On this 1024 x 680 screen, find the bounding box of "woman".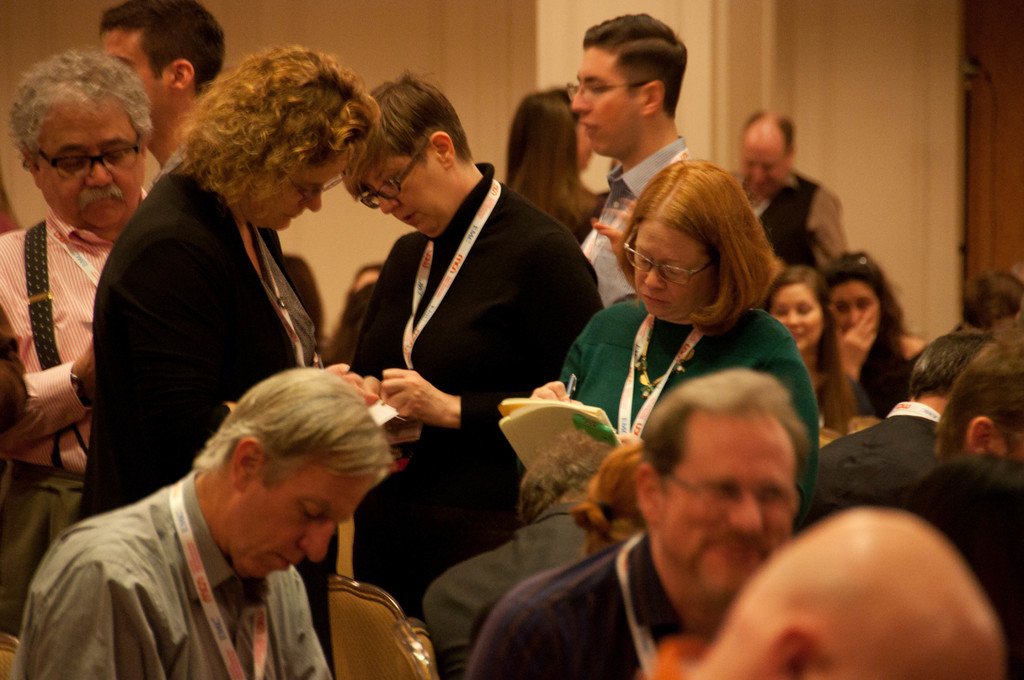
Bounding box: x1=93, y1=61, x2=381, y2=506.
